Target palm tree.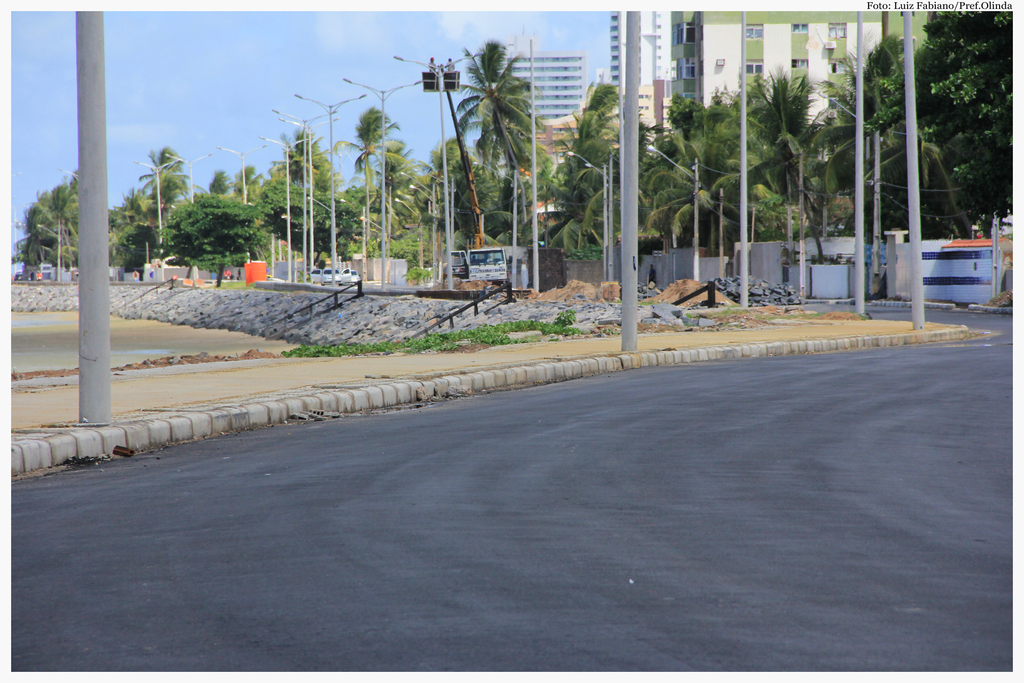
Target region: l=363, t=159, r=434, b=238.
